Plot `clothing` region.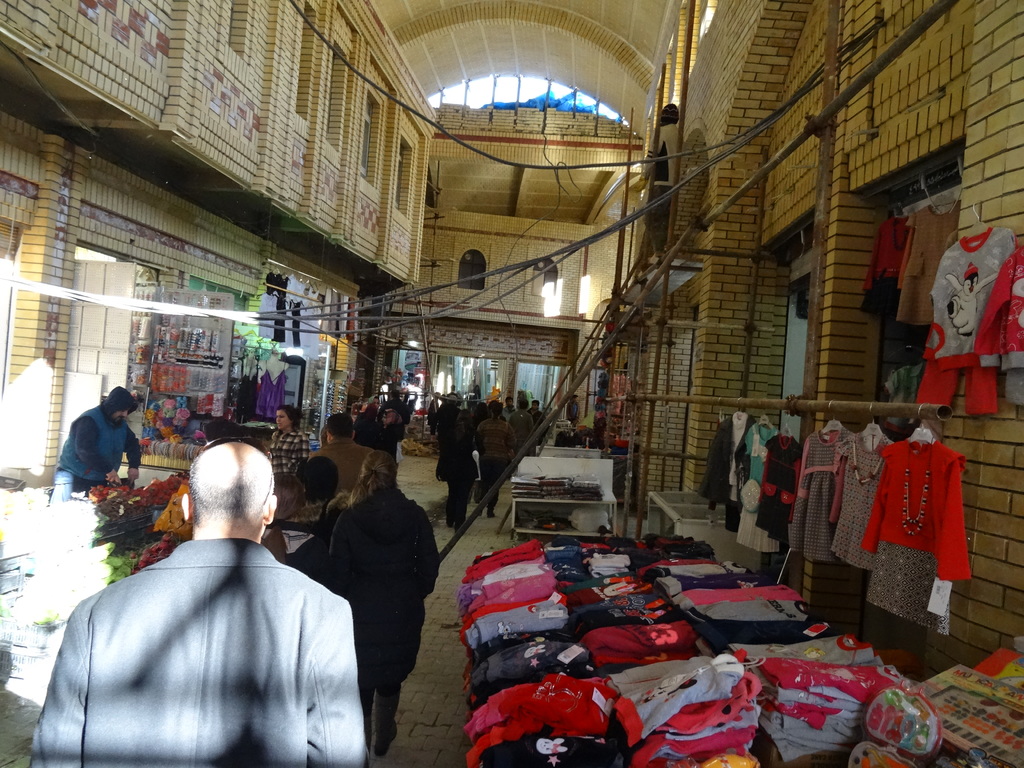
Plotted at bbox=[376, 429, 404, 463].
